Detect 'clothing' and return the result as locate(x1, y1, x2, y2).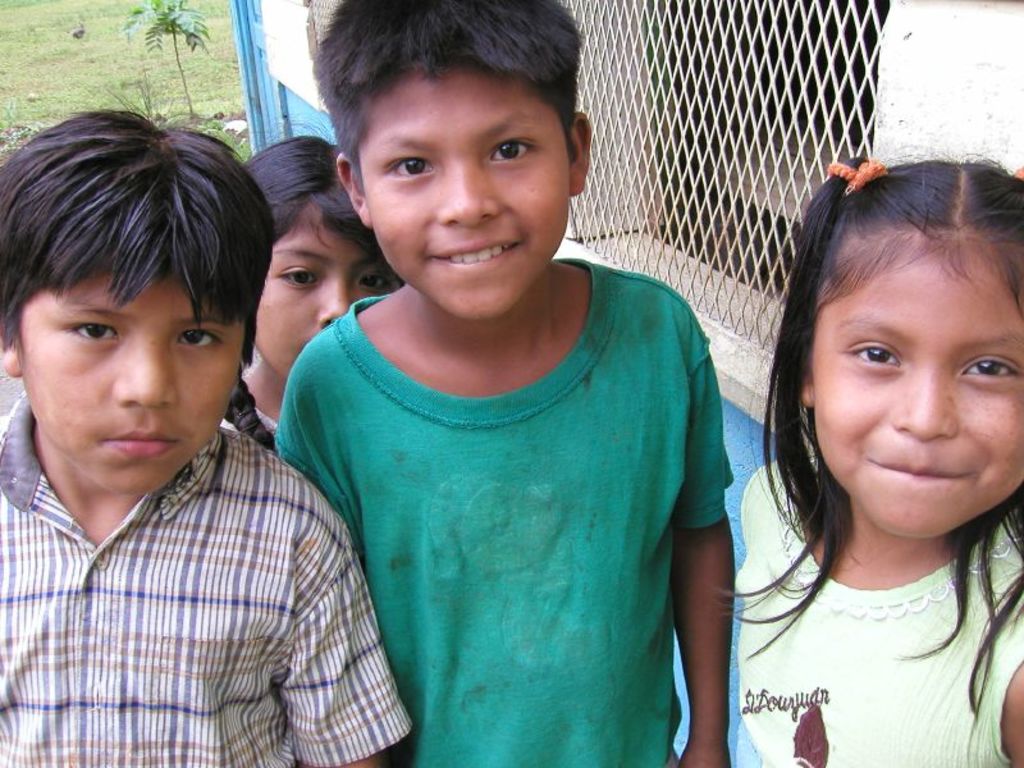
locate(292, 285, 730, 749).
